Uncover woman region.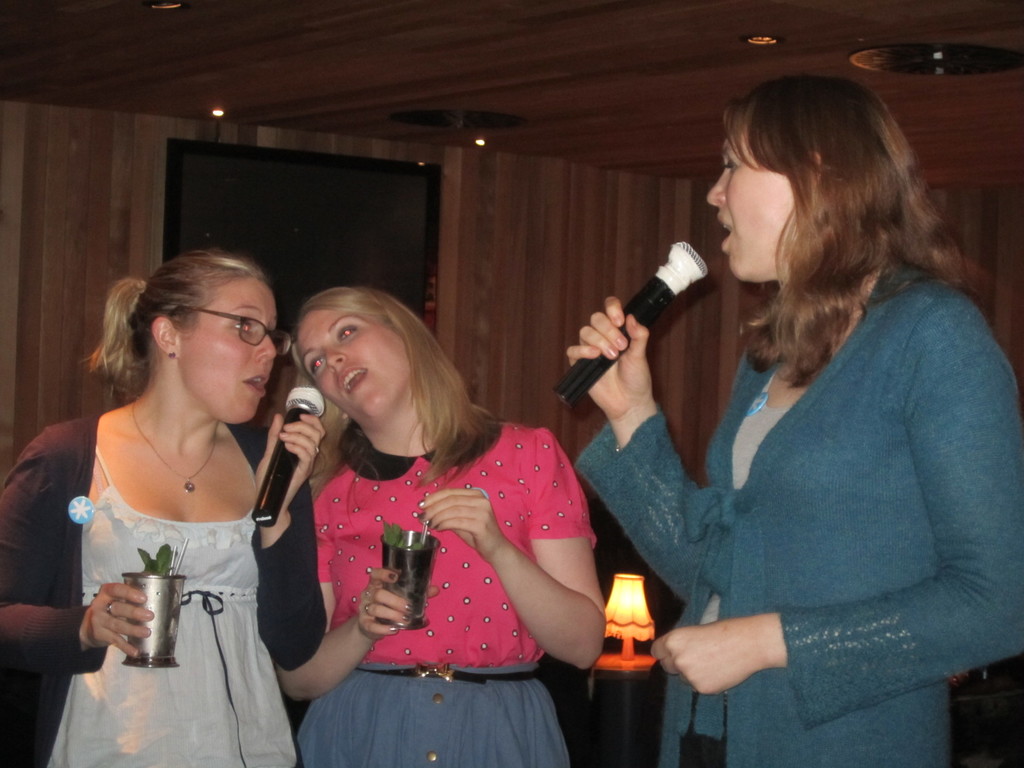
Uncovered: rect(280, 281, 608, 767).
